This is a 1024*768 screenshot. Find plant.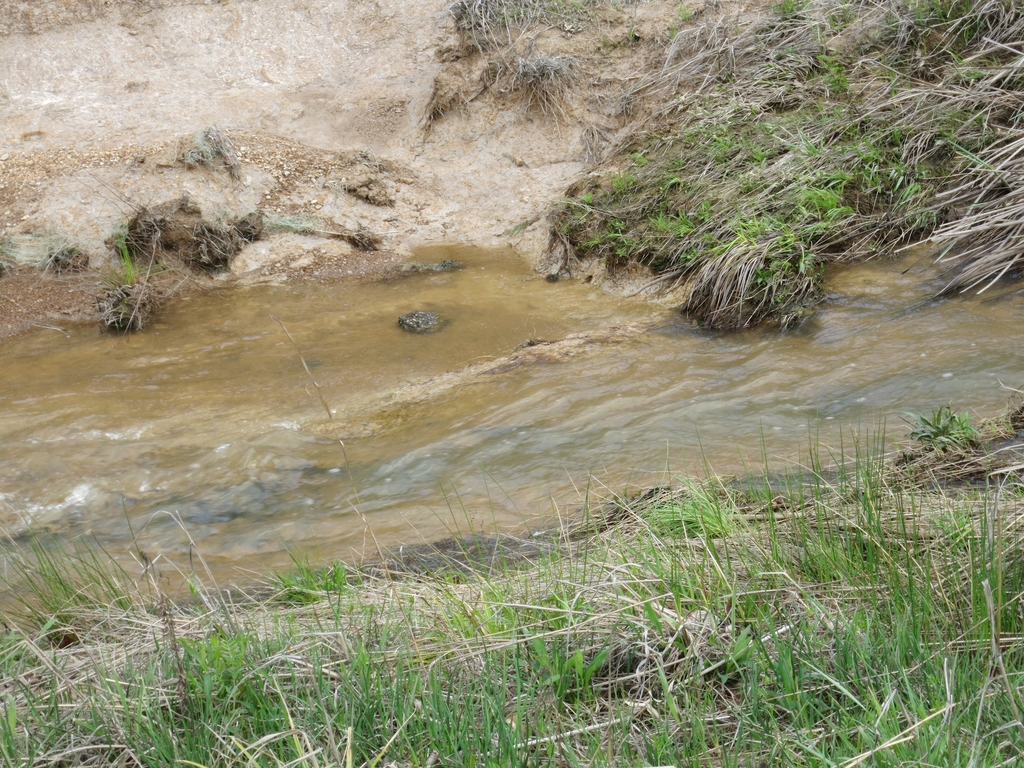
Bounding box: {"left": 456, "top": 0, "right": 597, "bottom": 29}.
